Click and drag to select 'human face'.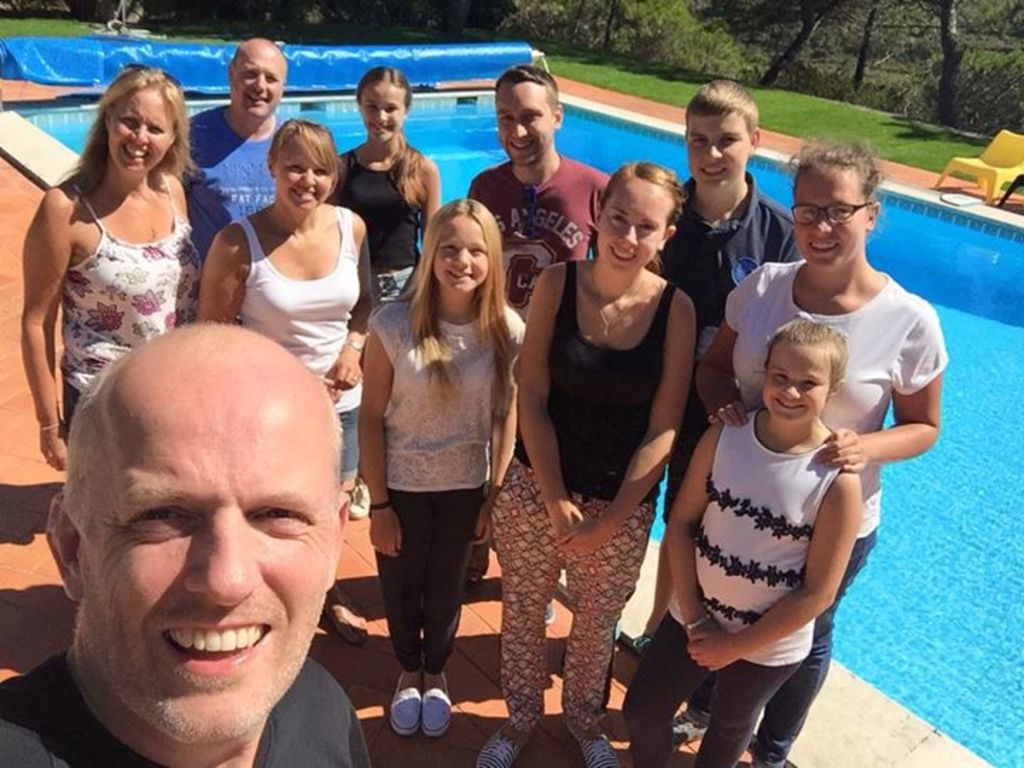
Selection: 105 90 169 175.
